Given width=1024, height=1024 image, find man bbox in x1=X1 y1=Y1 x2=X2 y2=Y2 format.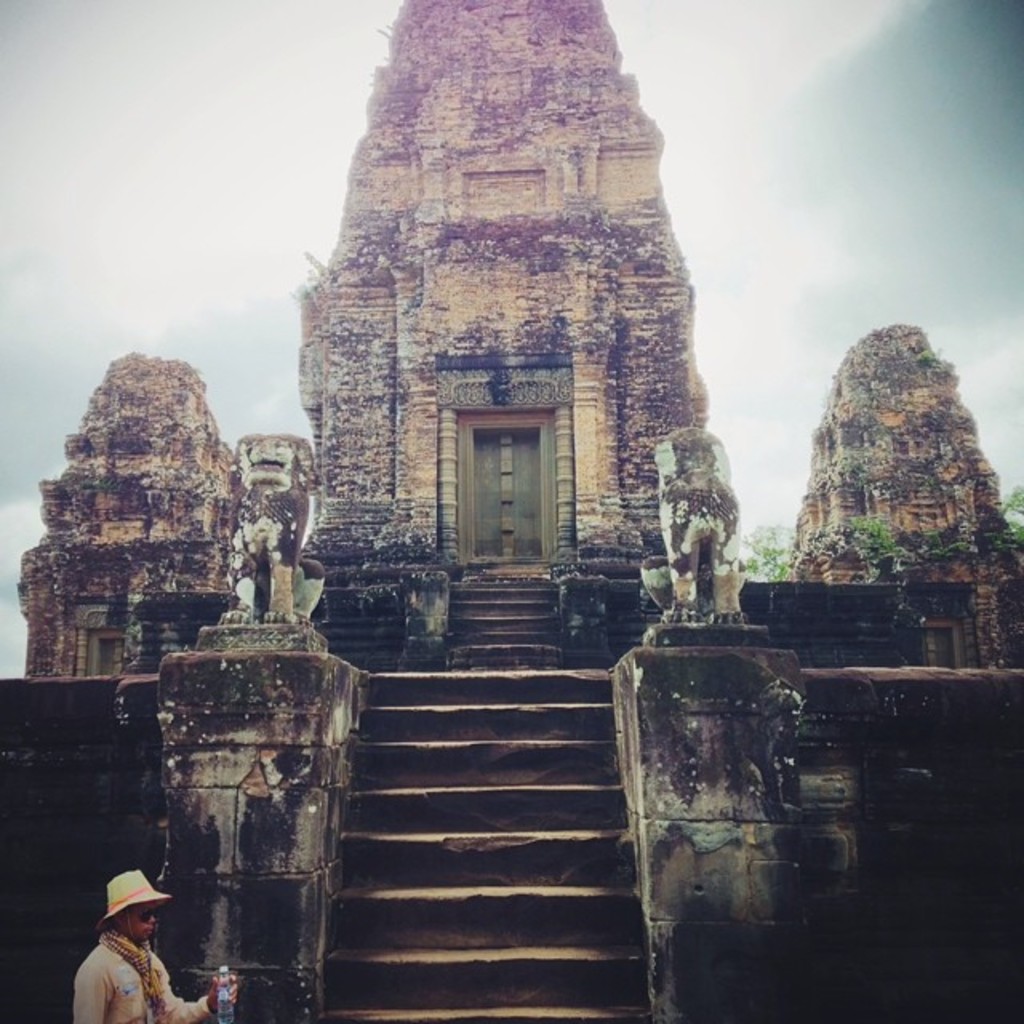
x1=74 y1=869 x2=242 y2=1022.
